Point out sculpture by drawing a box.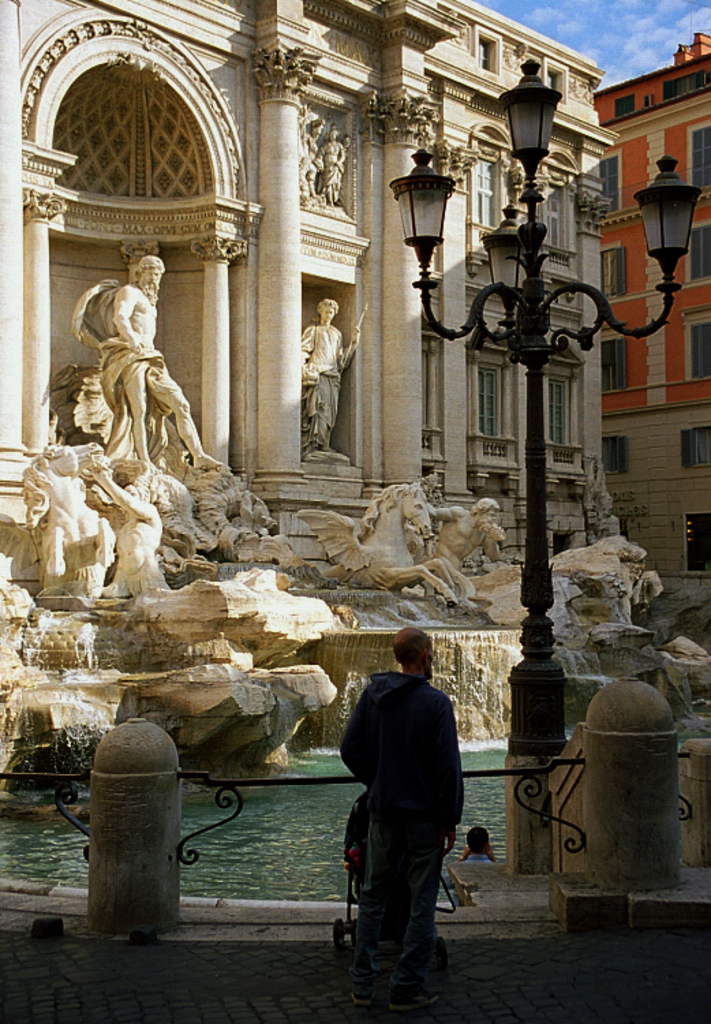
(x1=60, y1=257, x2=229, y2=472).
